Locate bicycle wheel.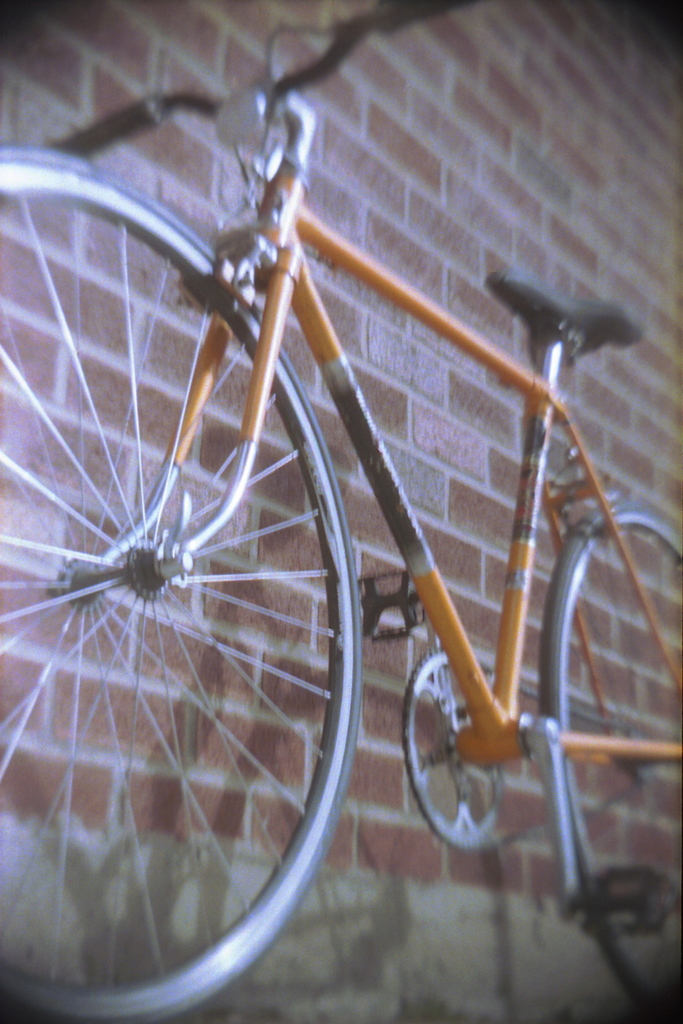
Bounding box: (x1=530, y1=491, x2=682, y2=1016).
